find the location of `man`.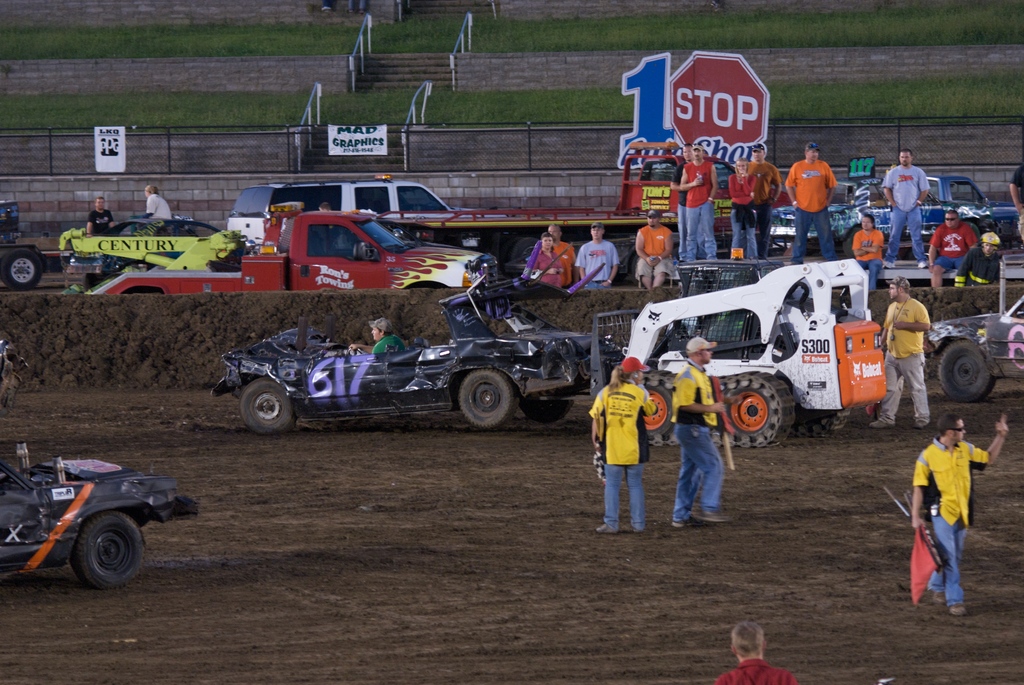
Location: bbox=[346, 319, 404, 352].
